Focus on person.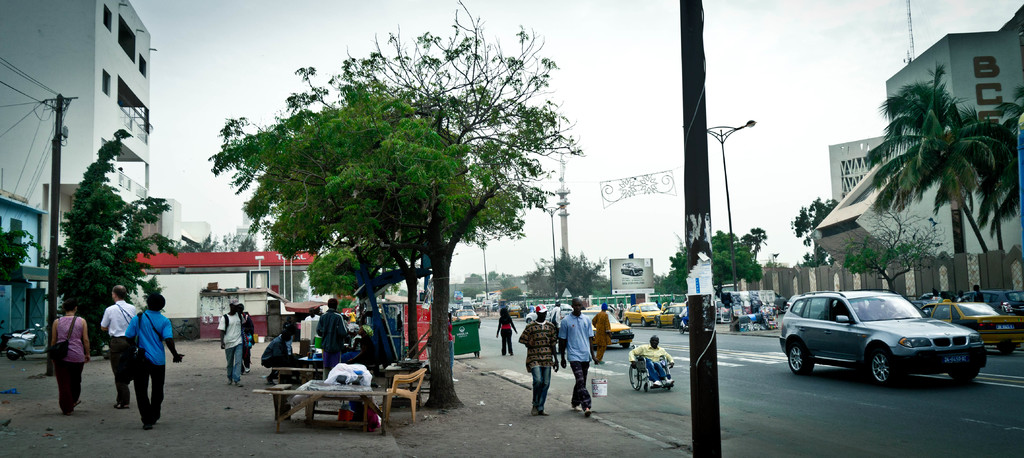
Focused at [45, 293, 89, 413].
